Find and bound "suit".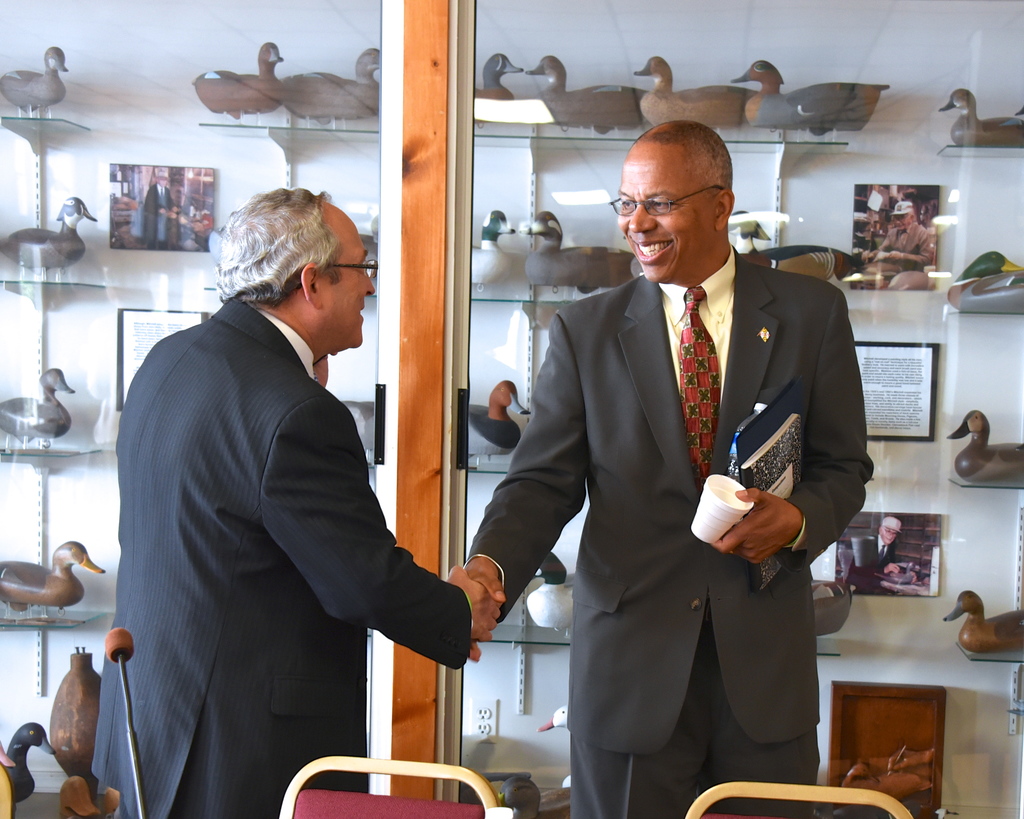
Bound: 463/244/868/818.
